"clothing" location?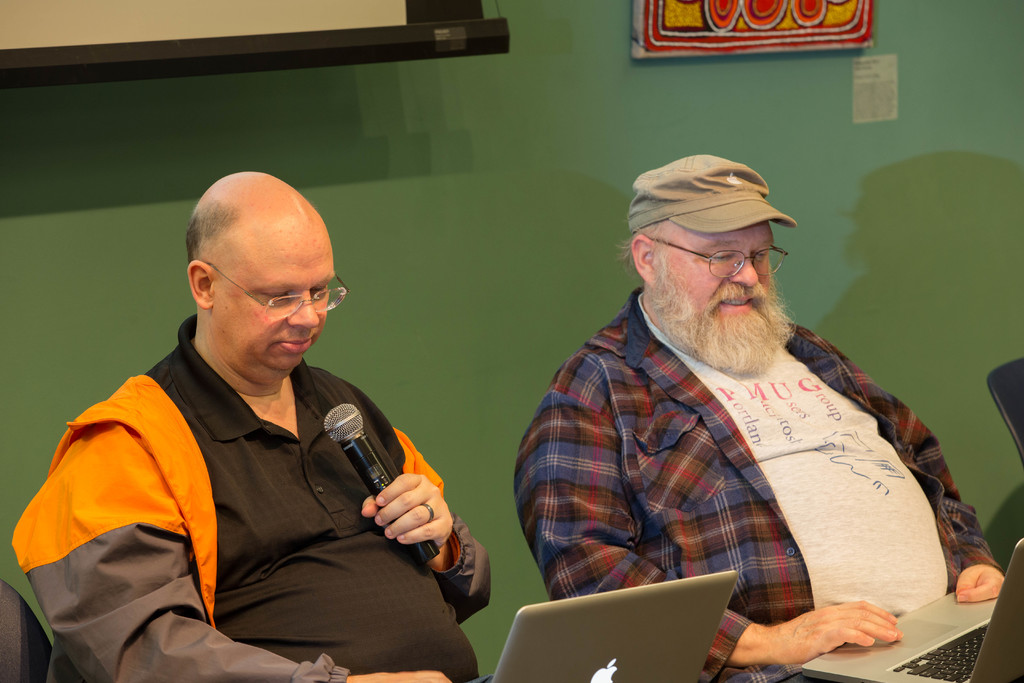
left=10, top=313, right=493, bottom=682
